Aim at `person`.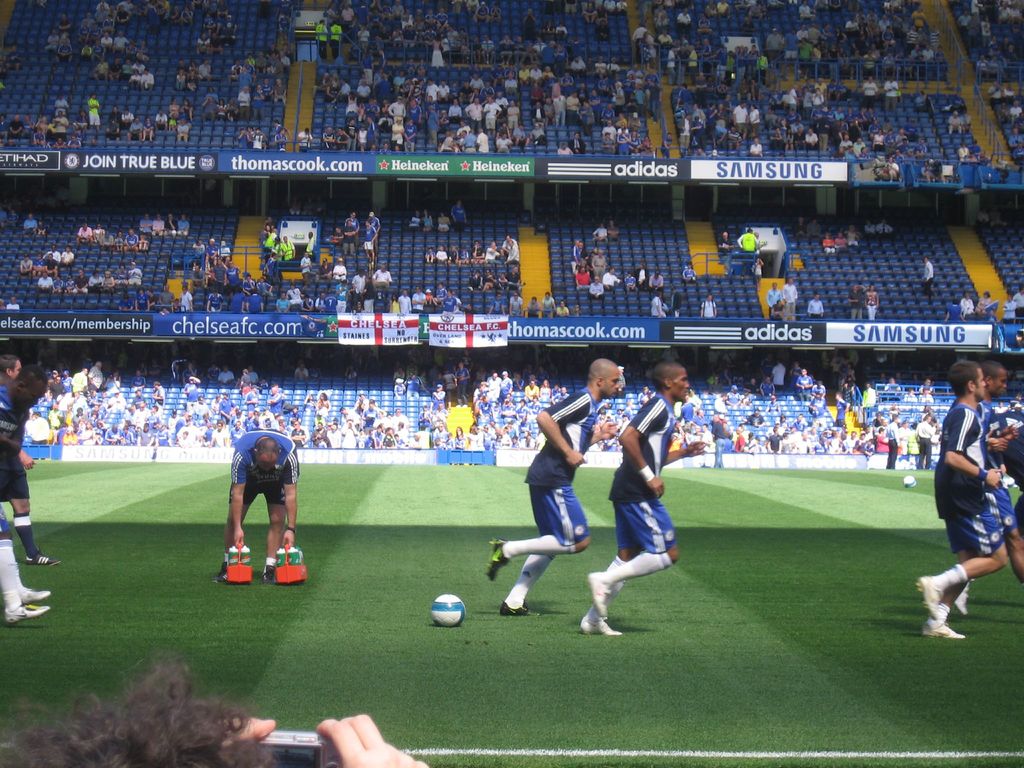
Aimed at region(473, 359, 932, 460).
